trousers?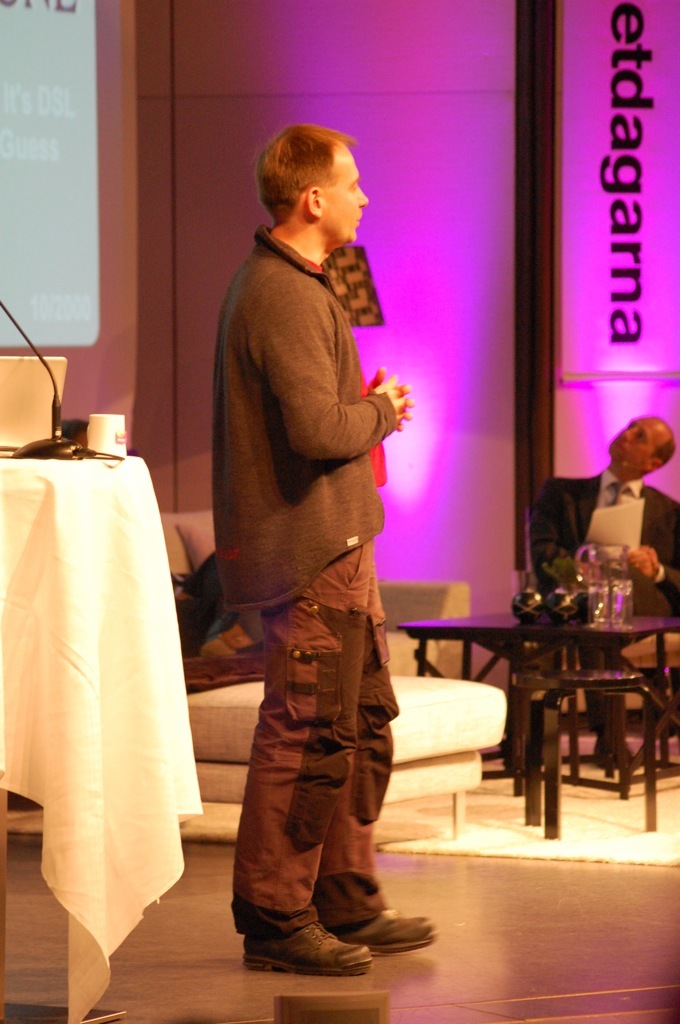
bbox=[570, 628, 623, 770]
